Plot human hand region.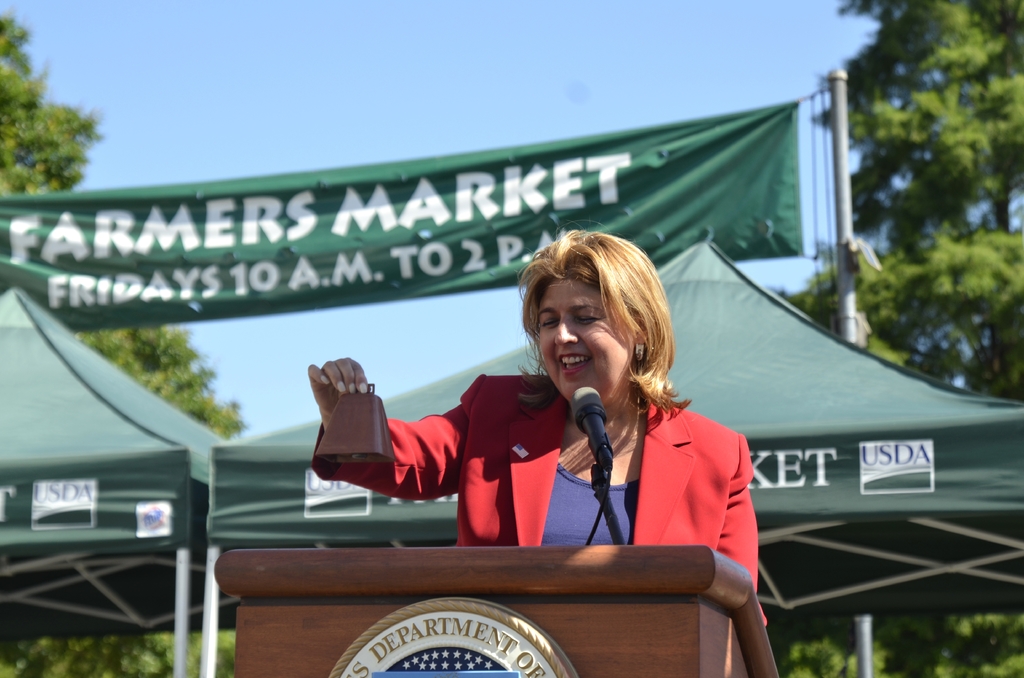
Plotted at 301:355:385:417.
